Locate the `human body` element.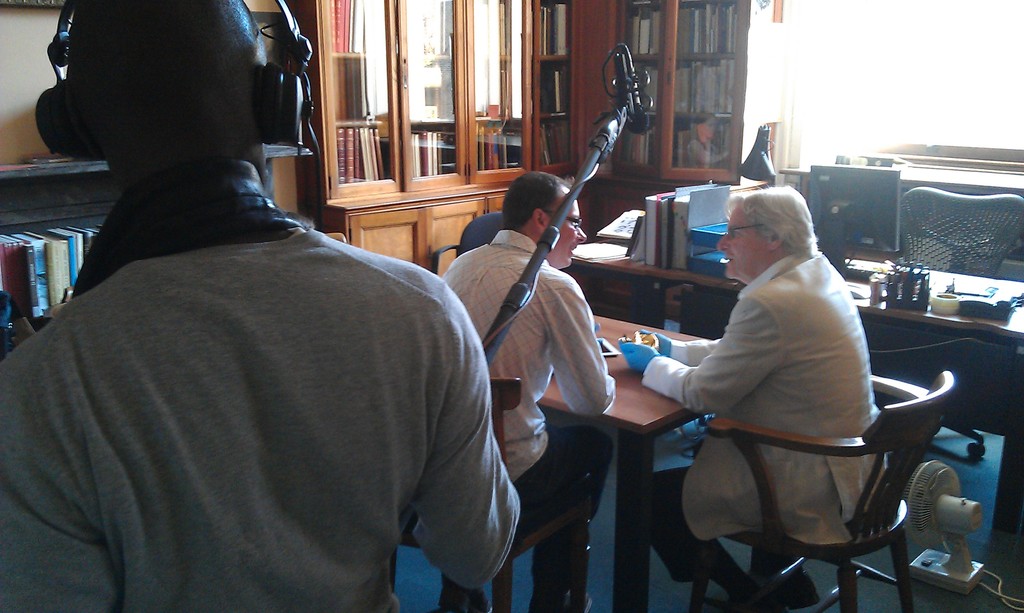
Element bbox: region(438, 164, 617, 612).
